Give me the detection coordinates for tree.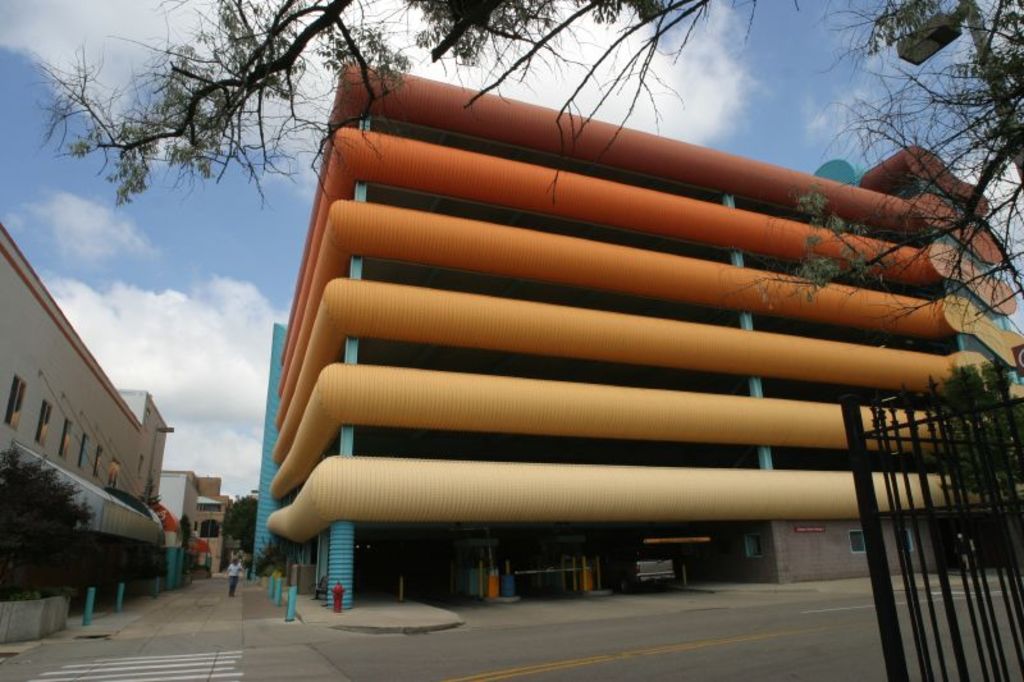
<region>6, 439, 111, 617</region>.
